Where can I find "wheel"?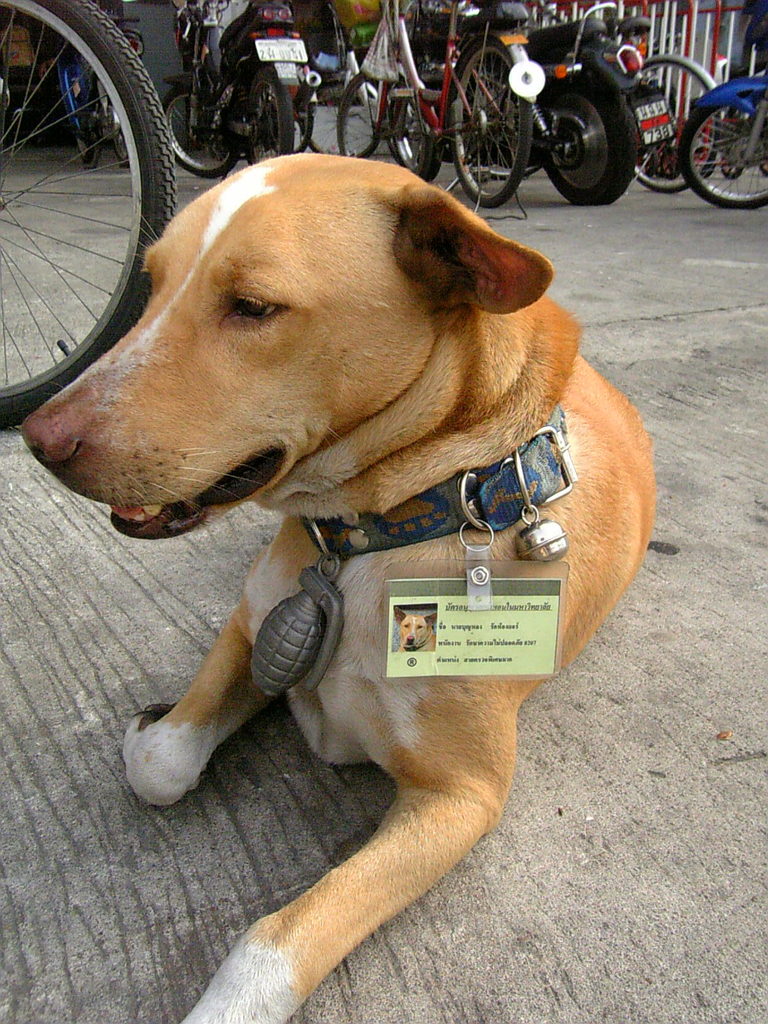
You can find it at [left=336, top=65, right=439, bottom=184].
